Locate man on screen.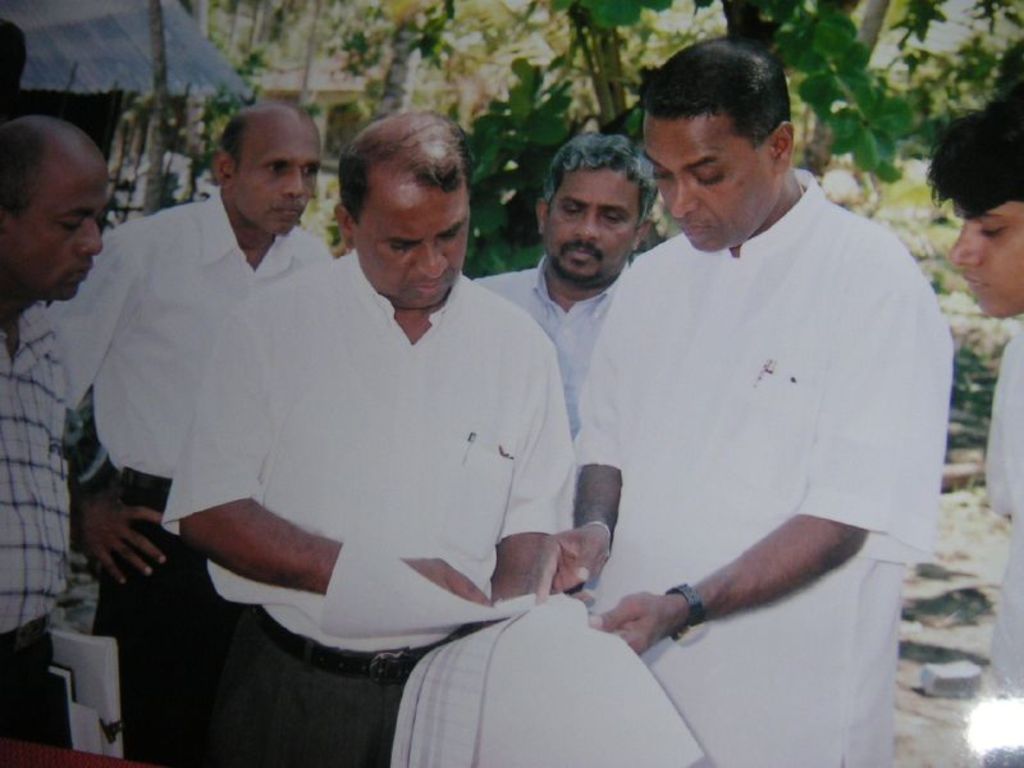
On screen at 527:41:942:742.
